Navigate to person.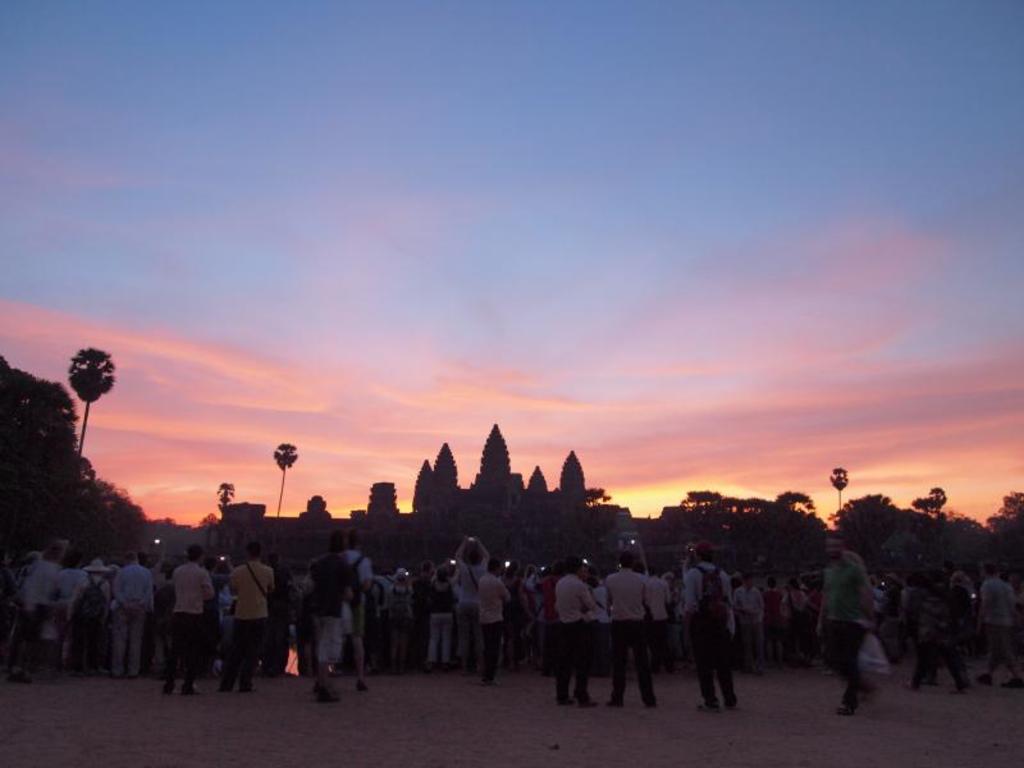
Navigation target: 822:534:893:718.
